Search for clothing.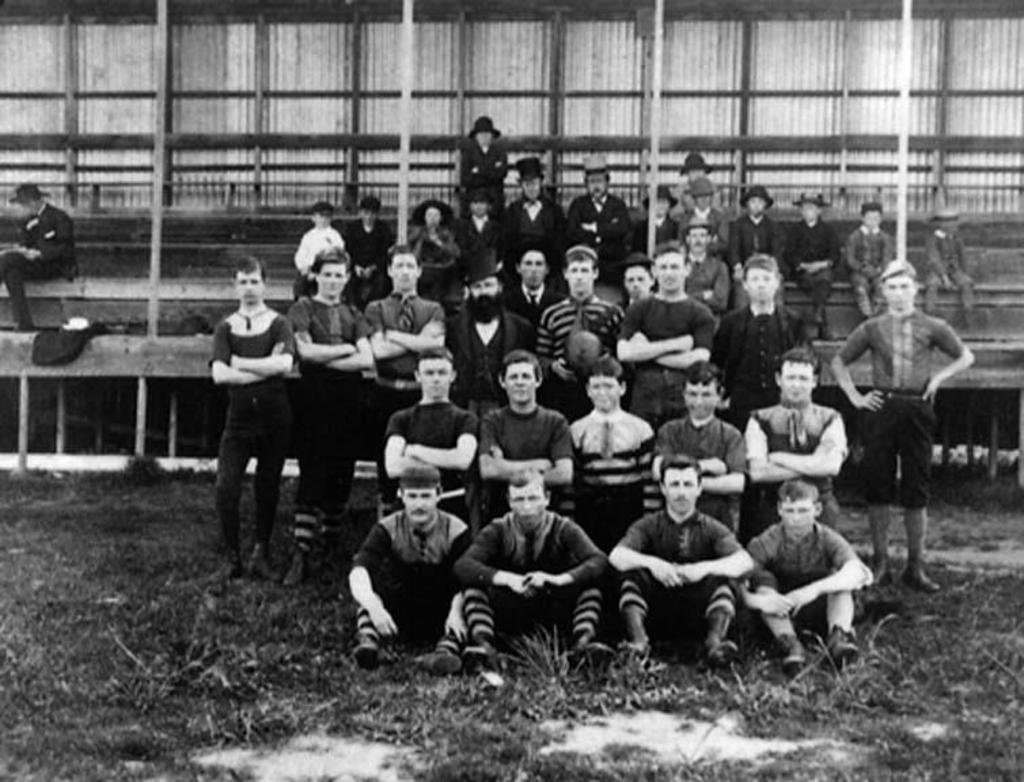
Found at 928:219:972:299.
